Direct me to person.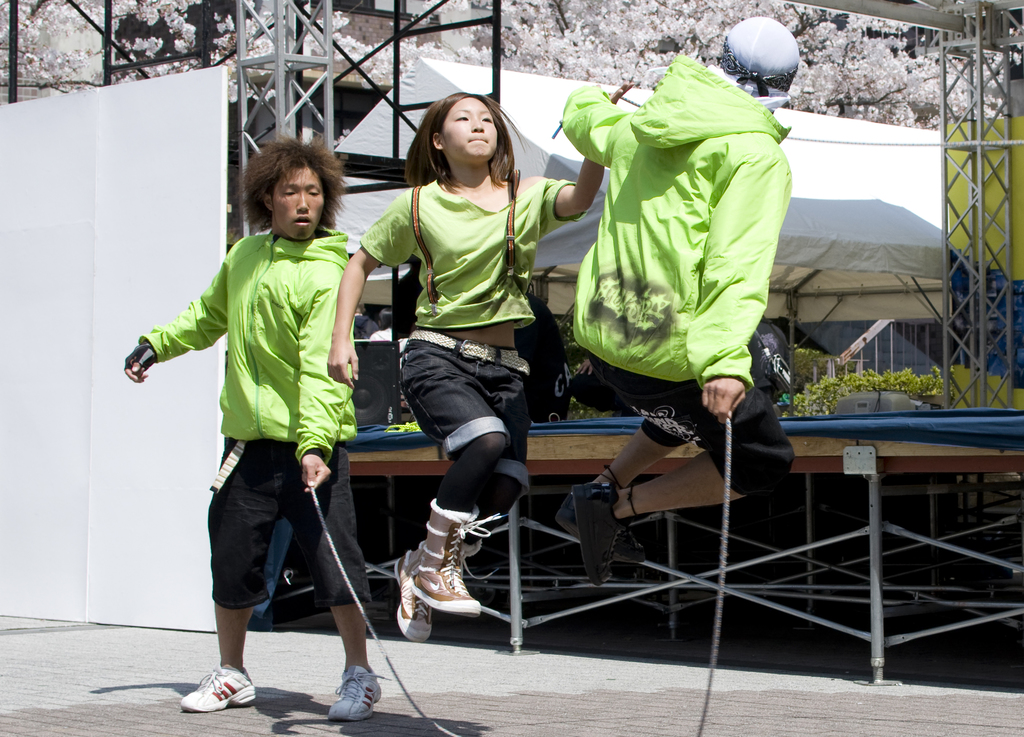
Direction: [left=148, top=138, right=378, bottom=715].
